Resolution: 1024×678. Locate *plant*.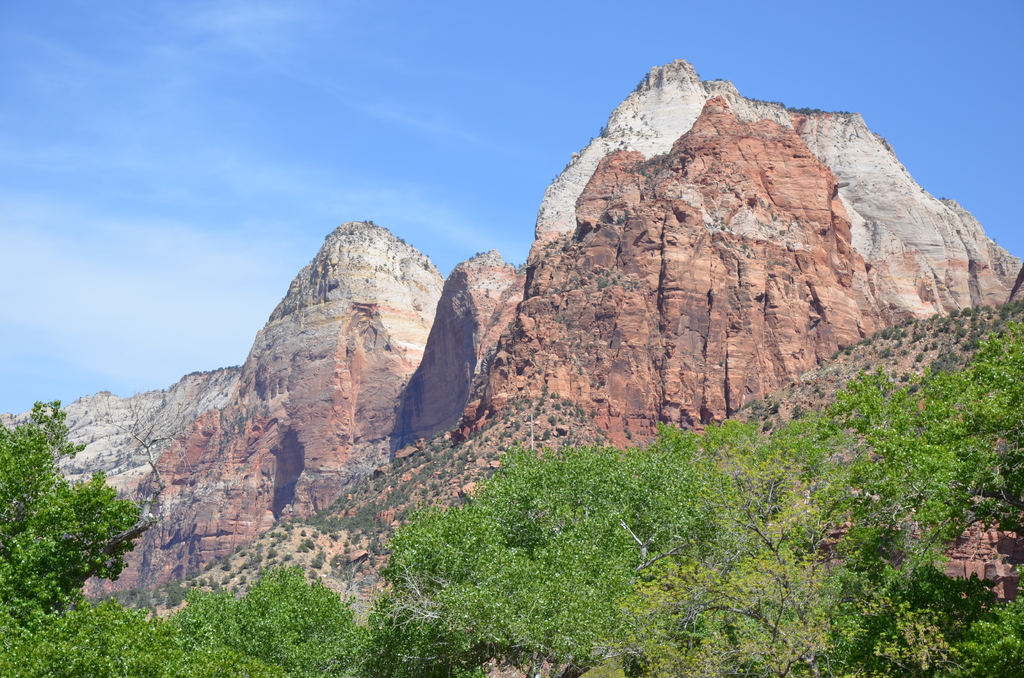
156 572 182 611.
